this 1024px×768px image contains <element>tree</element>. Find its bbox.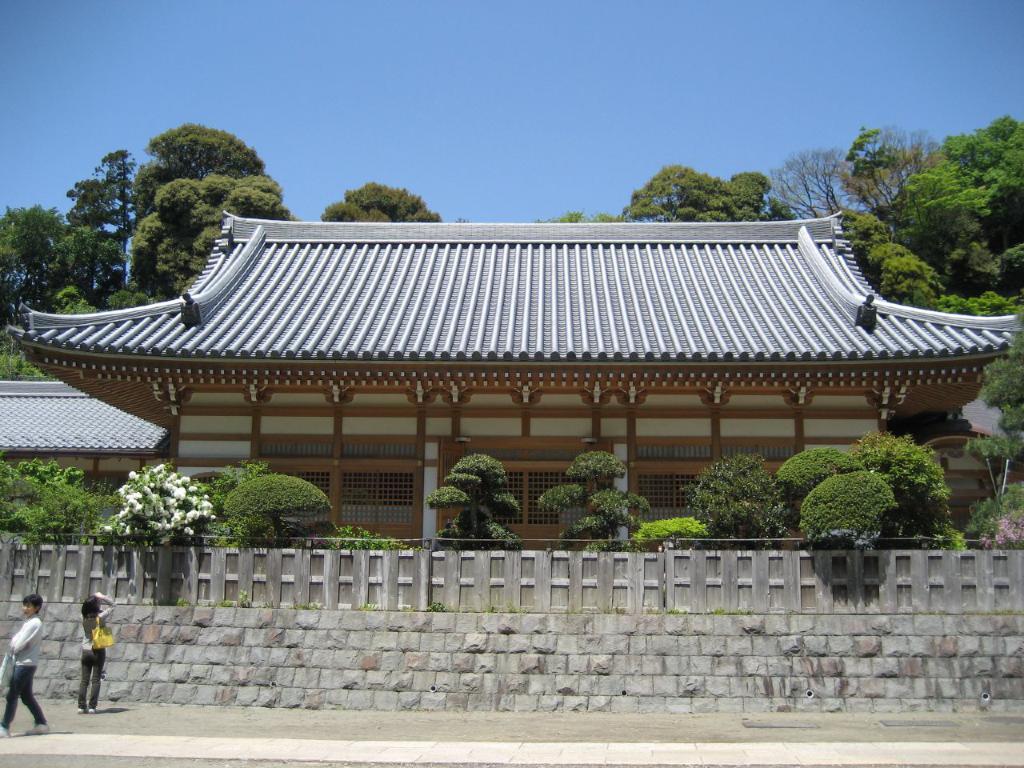
{"left": 57, "top": 146, "right": 142, "bottom": 255}.
